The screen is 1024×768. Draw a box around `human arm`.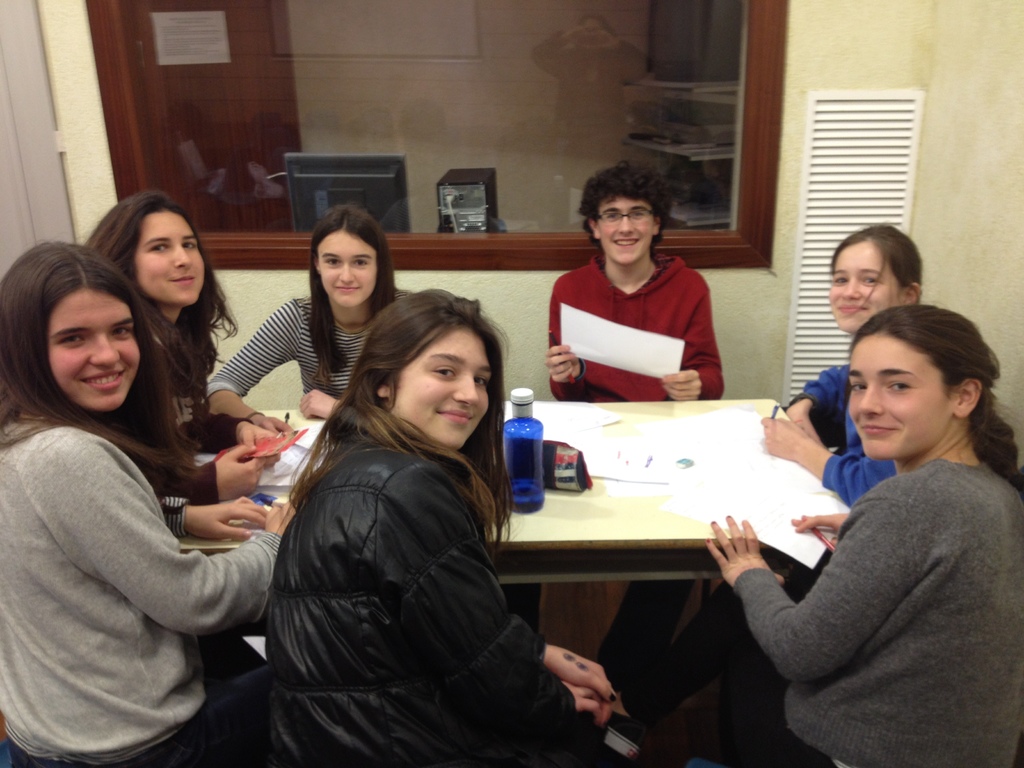
[759, 410, 883, 506].
